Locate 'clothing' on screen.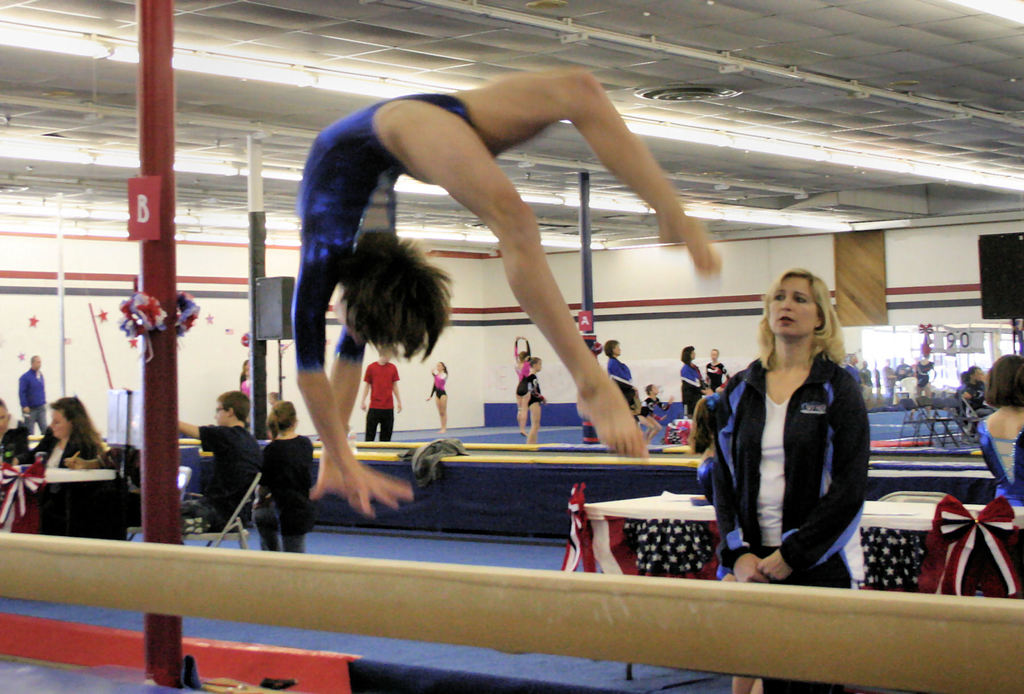
On screen at left=915, top=360, right=935, bottom=384.
